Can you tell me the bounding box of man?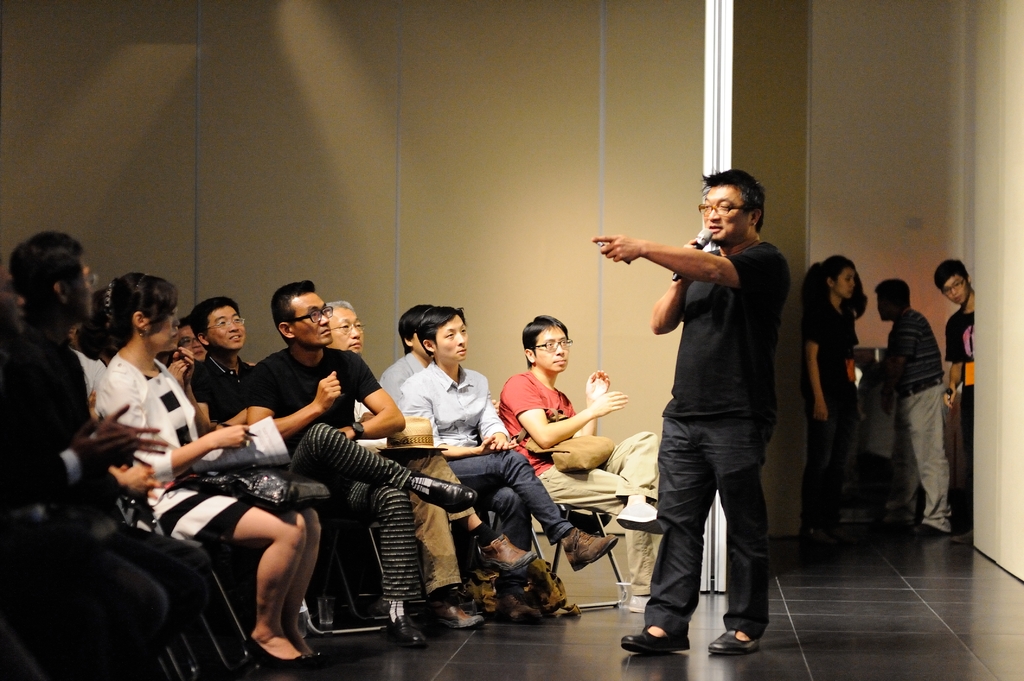
Rect(323, 301, 539, 638).
